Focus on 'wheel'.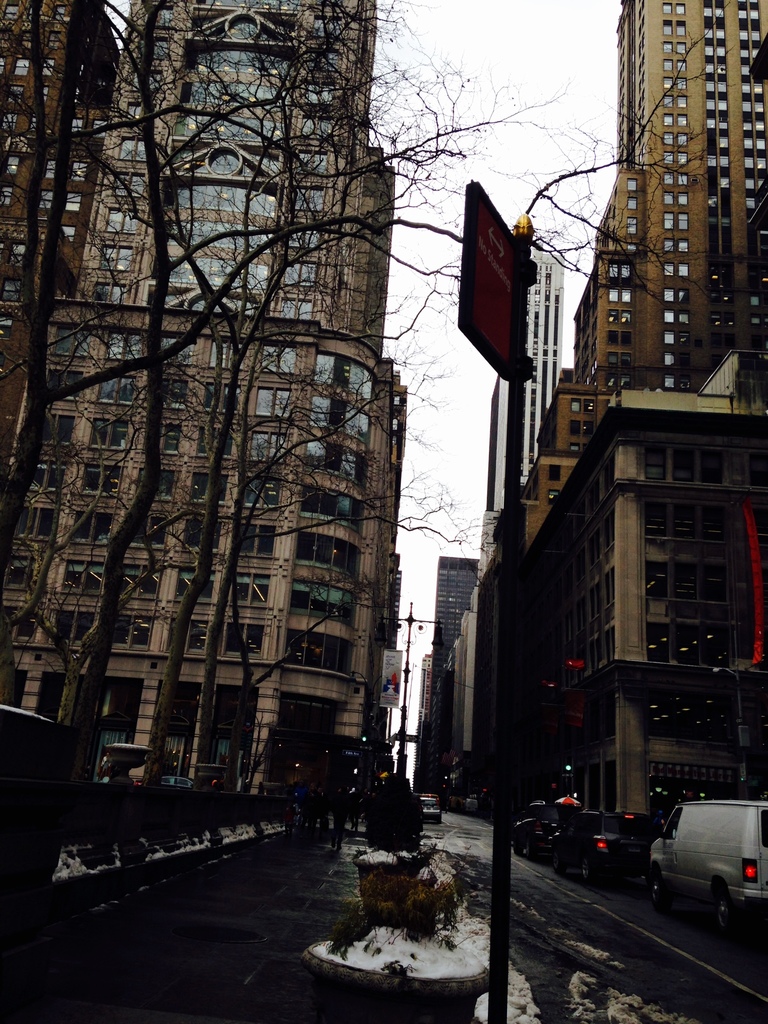
Focused at locate(581, 858, 593, 886).
